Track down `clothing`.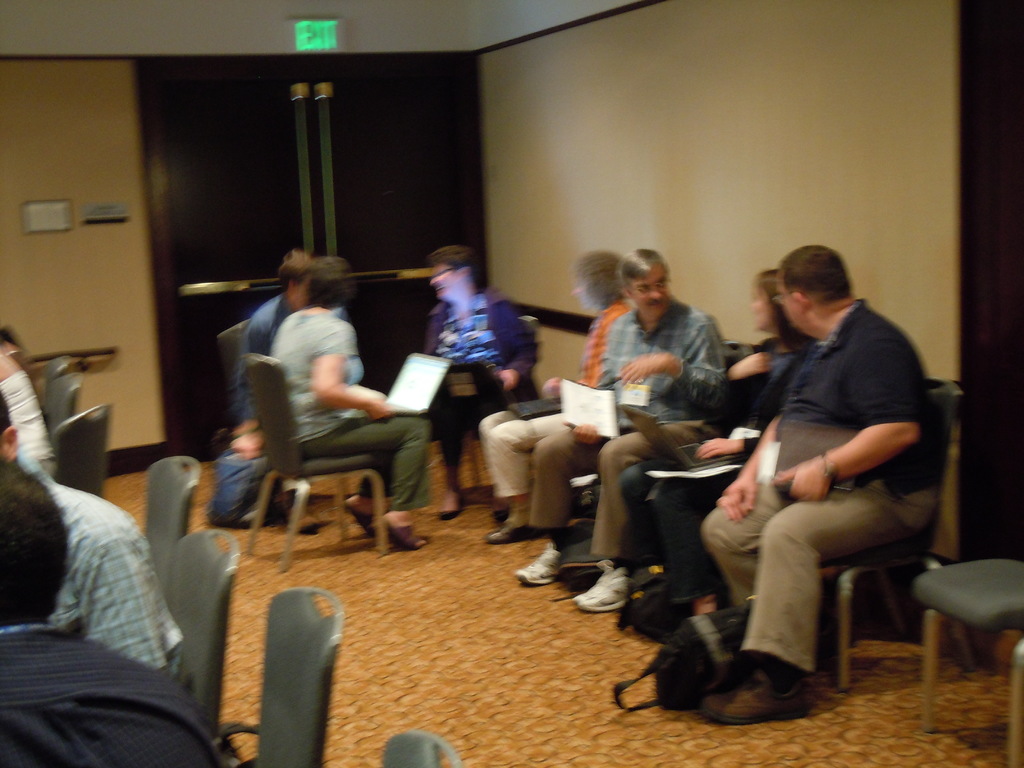
Tracked to box(18, 440, 182, 676).
